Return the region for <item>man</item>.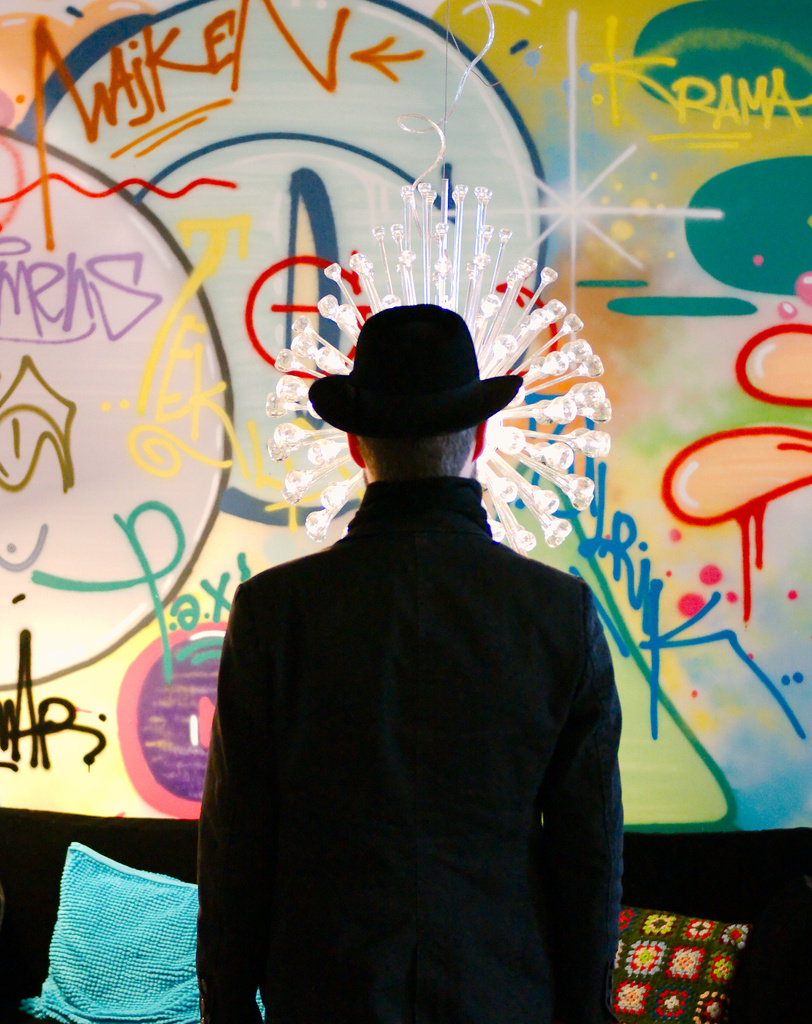
box=[188, 297, 635, 1021].
